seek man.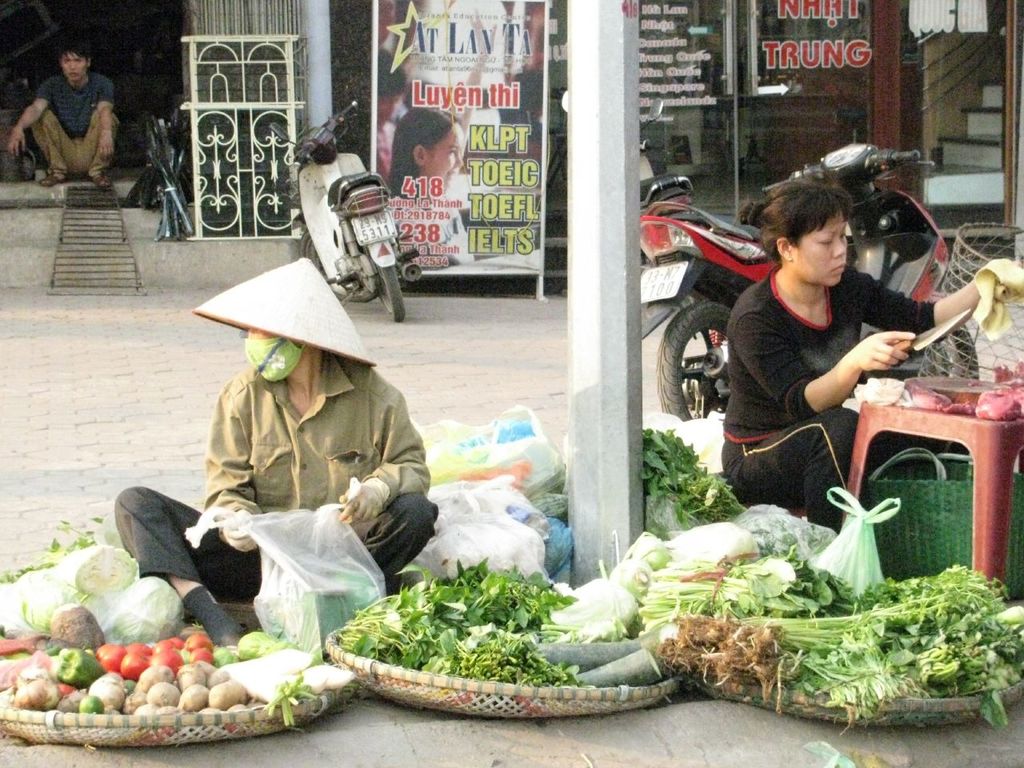
bbox(5, 42, 117, 190).
